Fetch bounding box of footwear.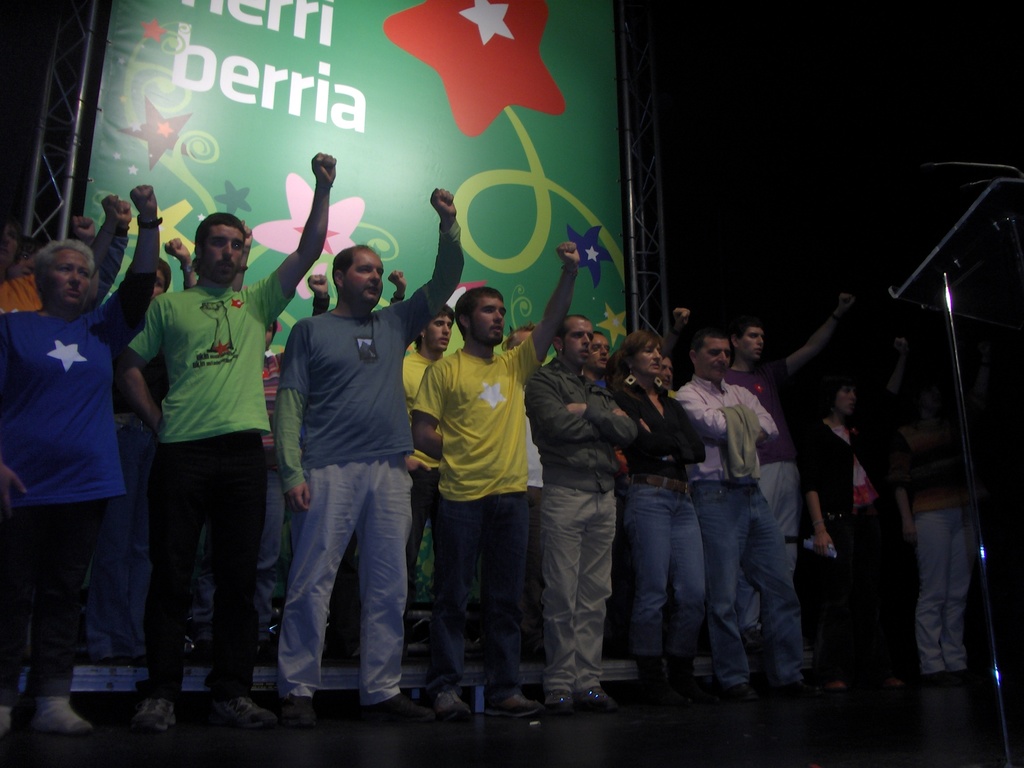
Bbox: BBox(534, 654, 612, 731).
